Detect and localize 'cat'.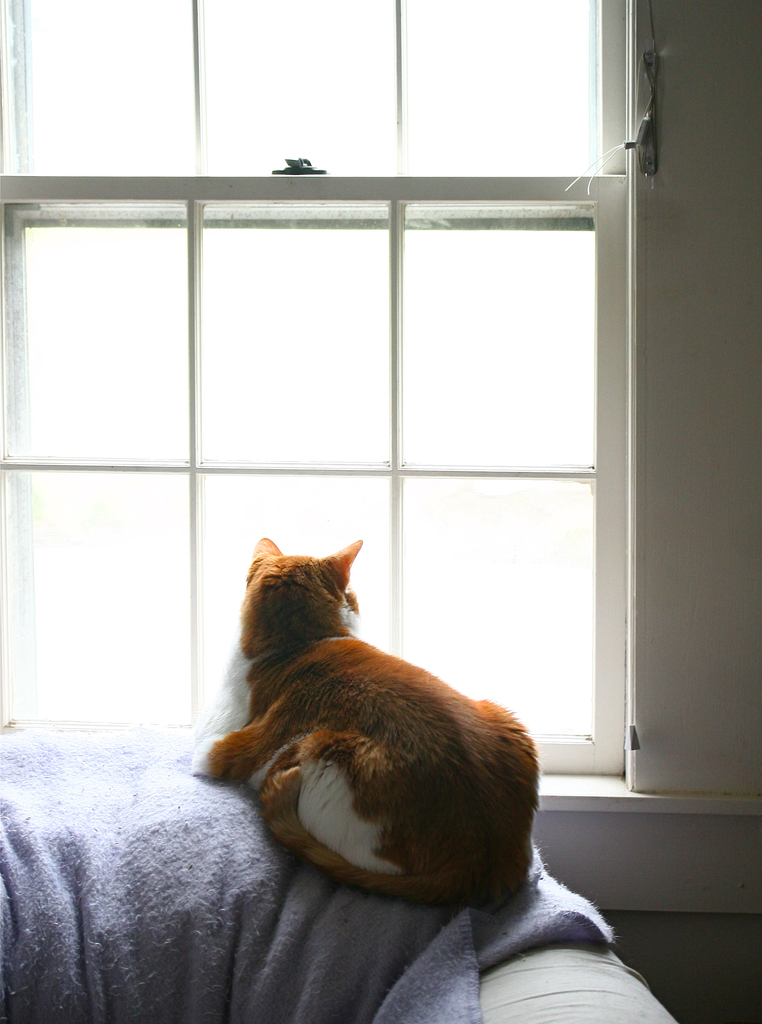
Localized at BBox(190, 534, 540, 912).
